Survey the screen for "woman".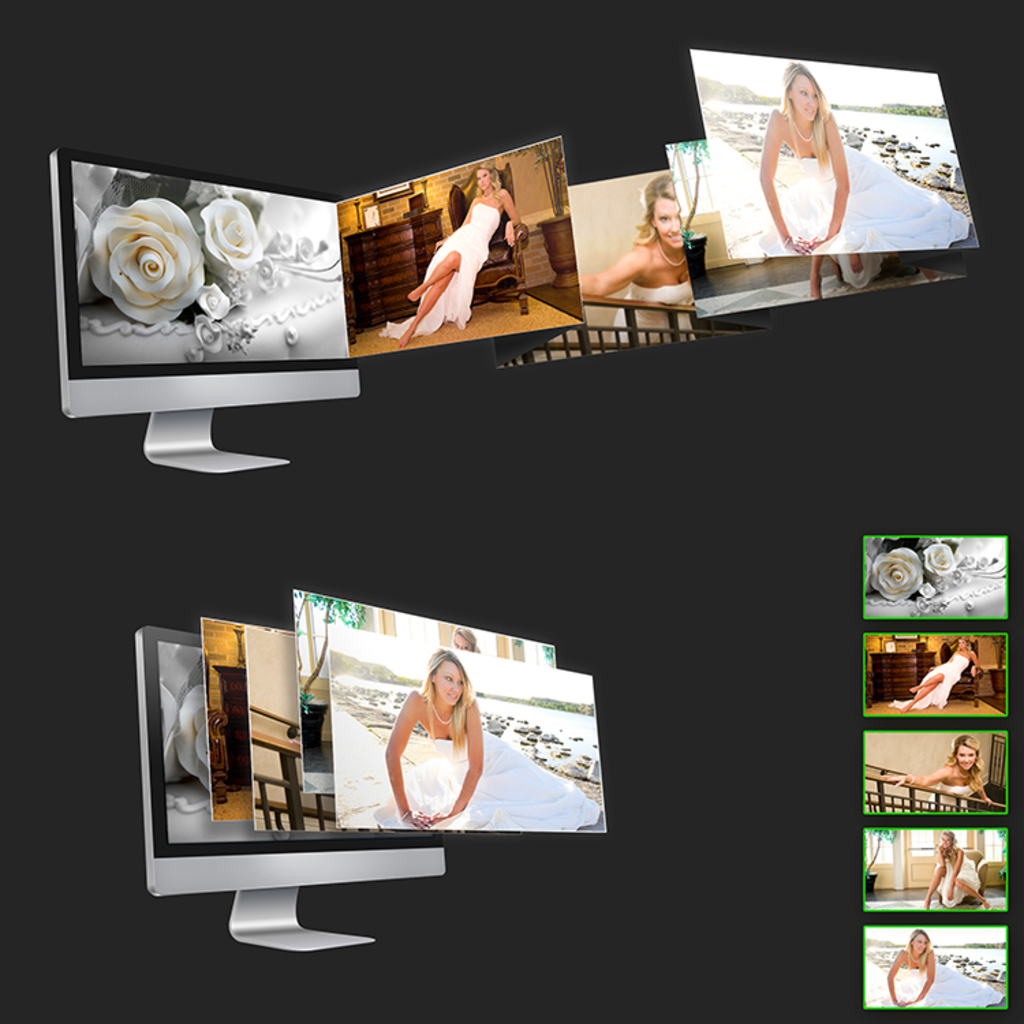
Survey found: [889,735,991,808].
